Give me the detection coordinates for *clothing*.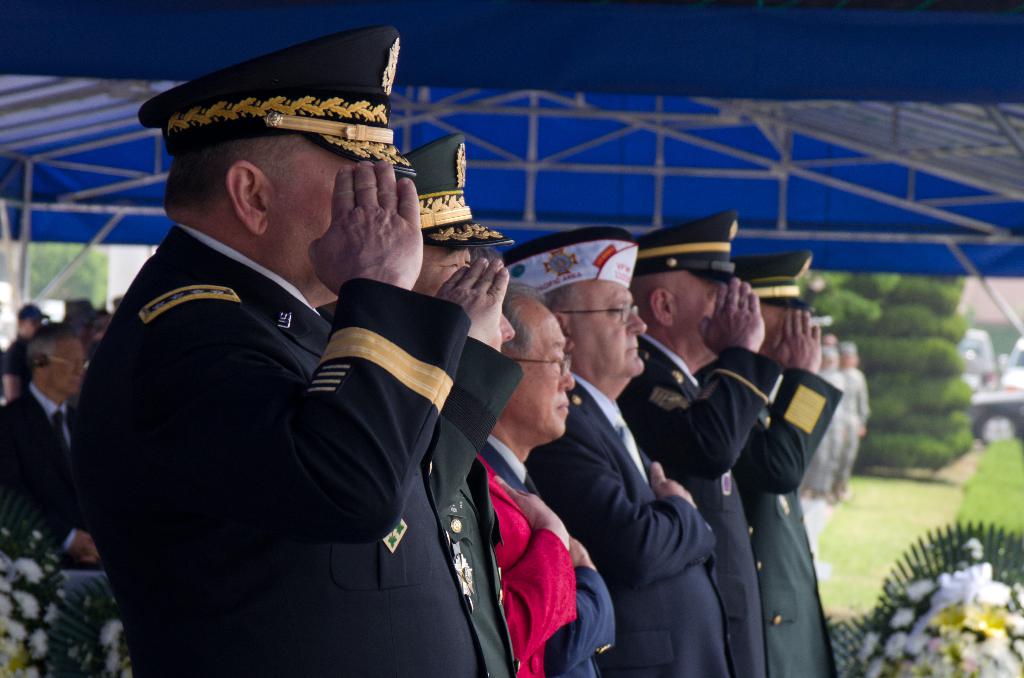
810,366,871,503.
